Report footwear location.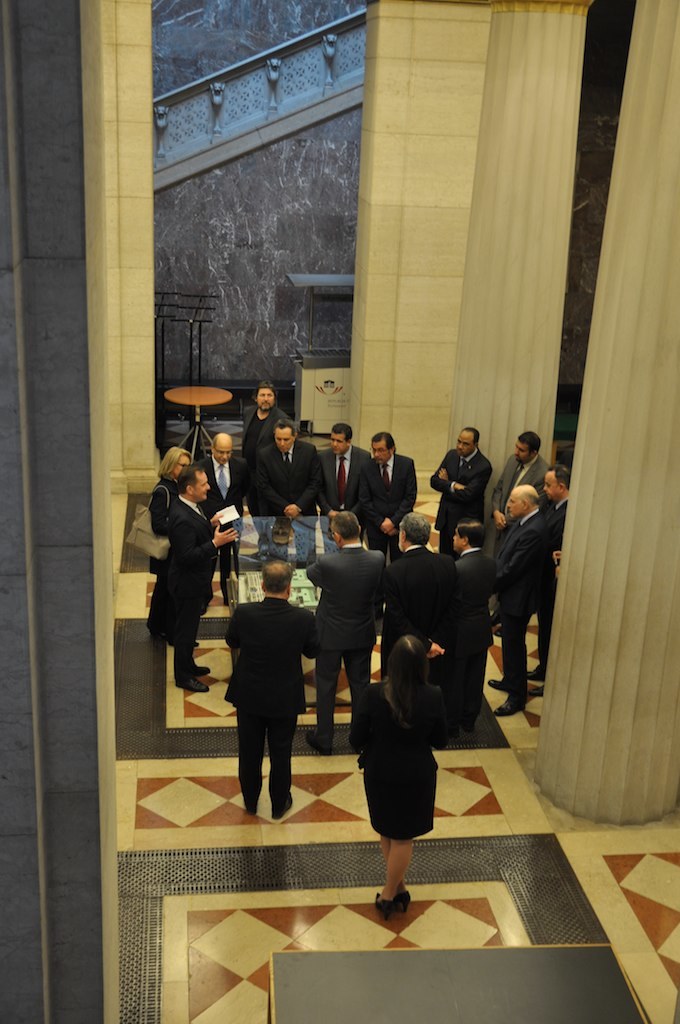
Report: left=177, top=671, right=214, bottom=694.
